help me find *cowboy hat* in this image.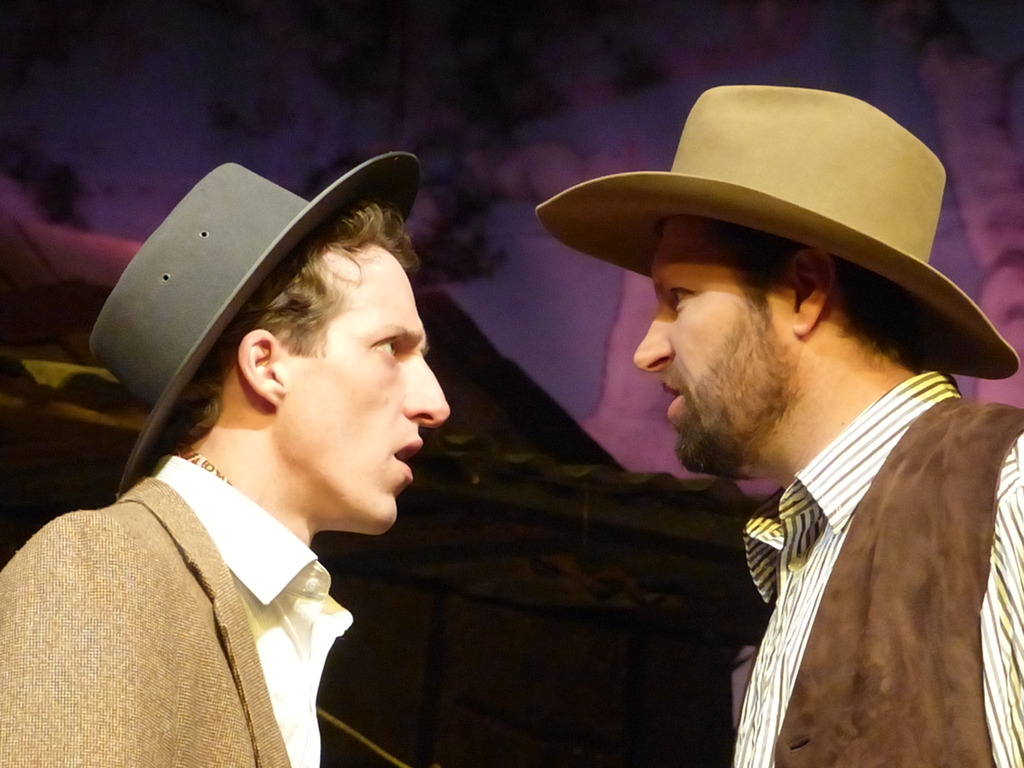
Found it: rect(92, 157, 420, 495).
